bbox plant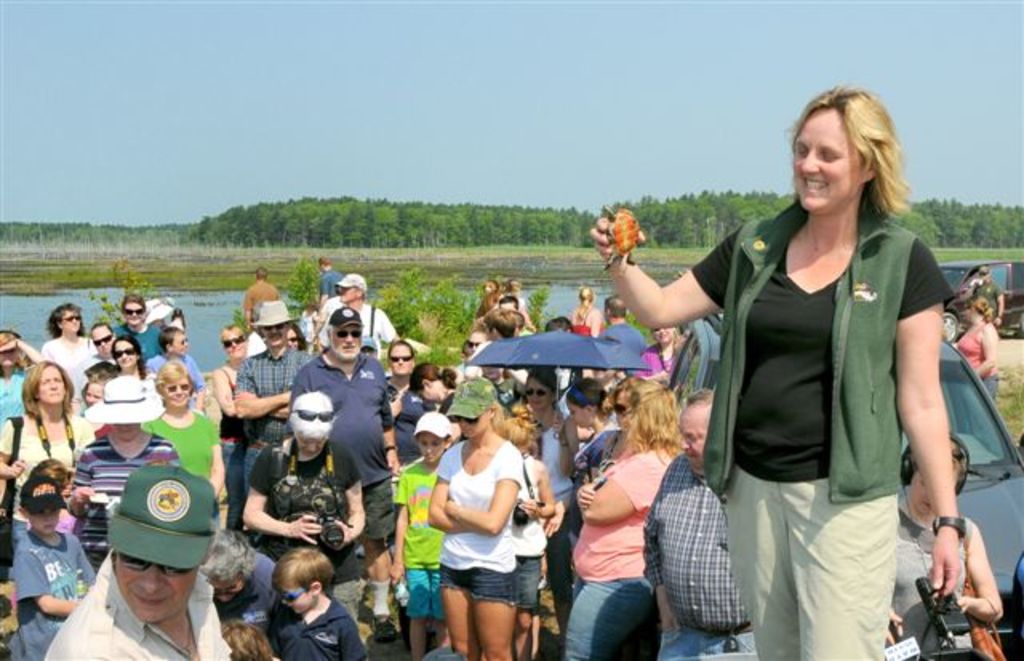
bbox=[349, 266, 475, 378]
